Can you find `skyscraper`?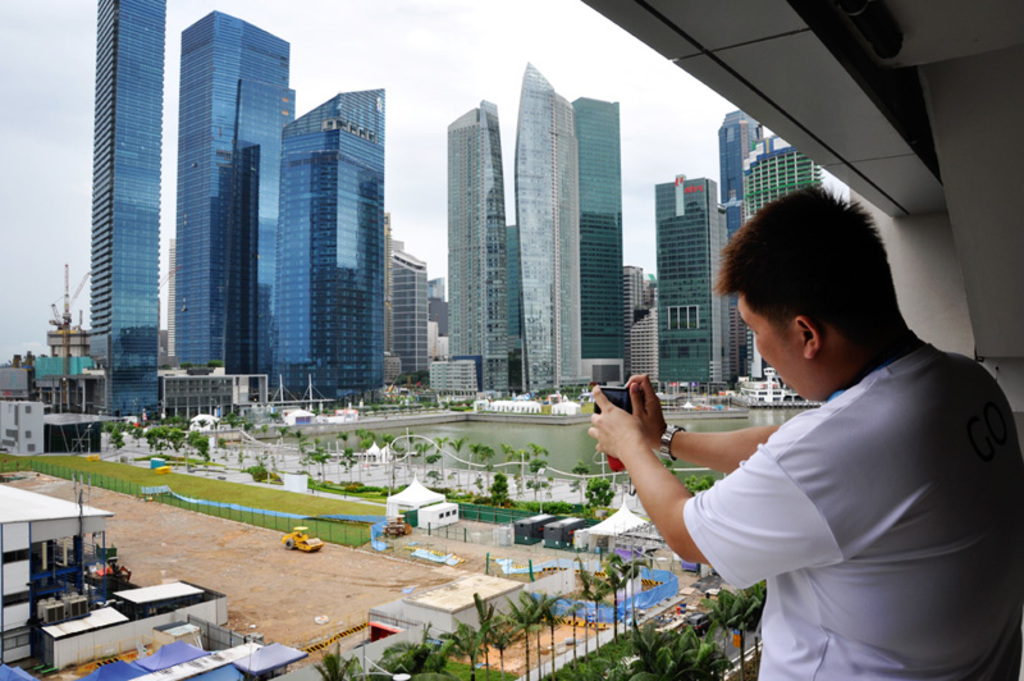
Yes, bounding box: 91, 0, 164, 421.
